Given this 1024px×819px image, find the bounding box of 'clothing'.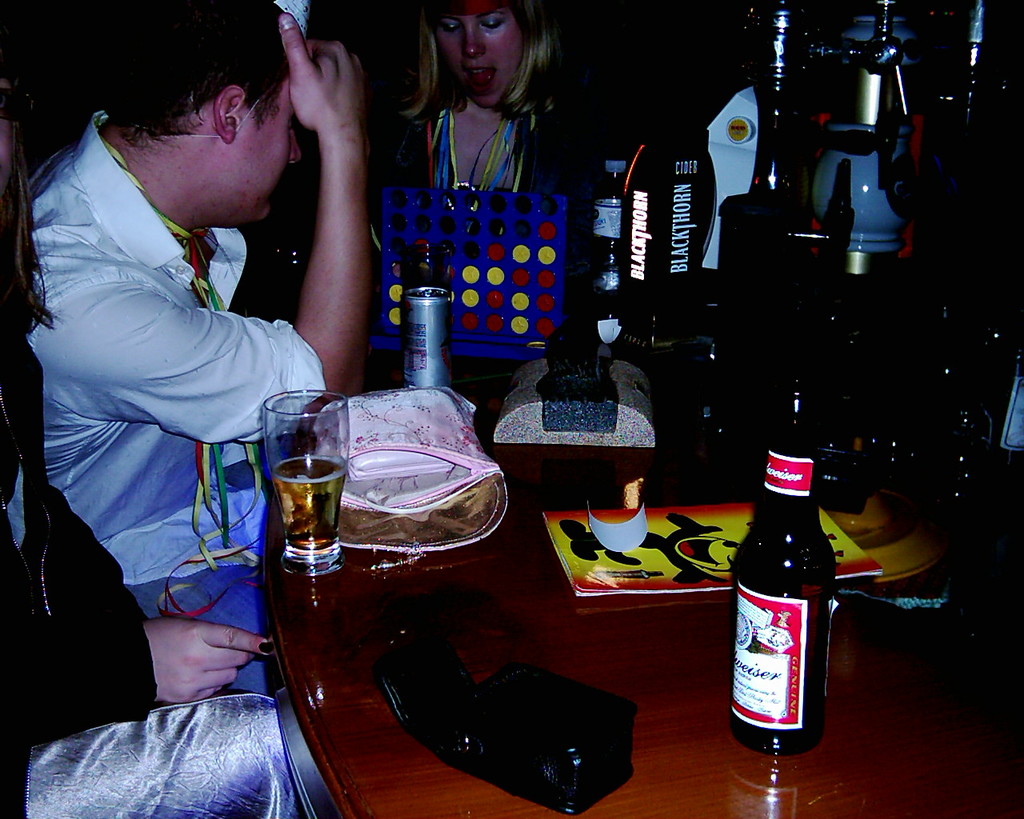
l=365, t=96, r=618, b=244.
